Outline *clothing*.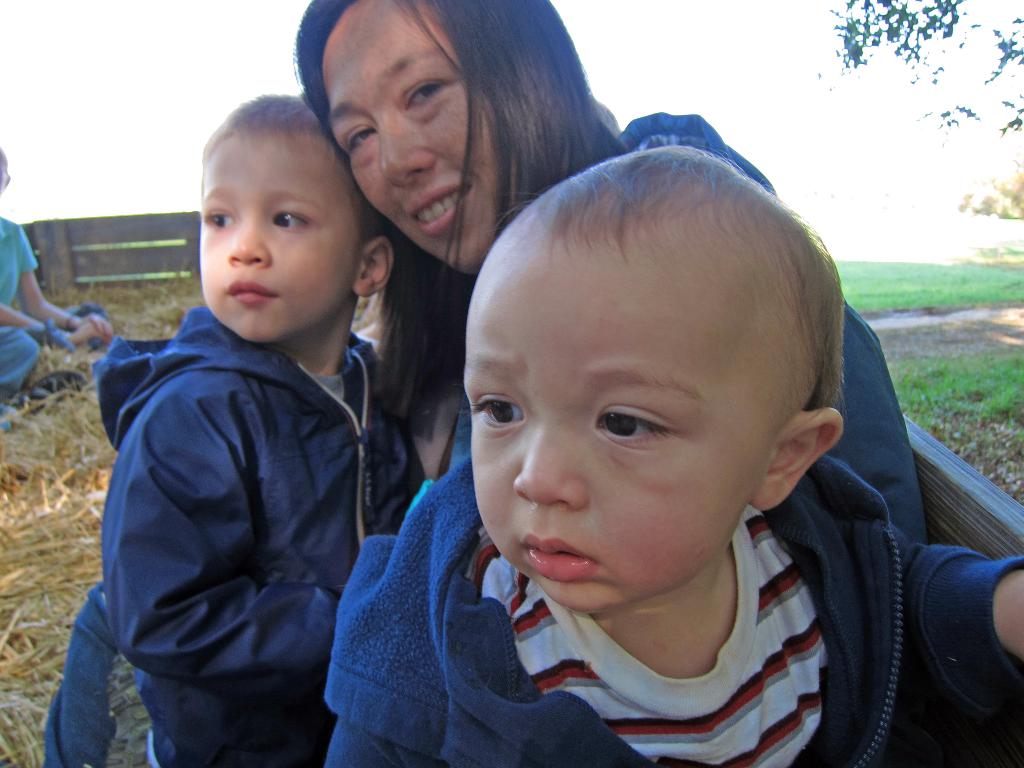
Outline: region(330, 451, 936, 767).
